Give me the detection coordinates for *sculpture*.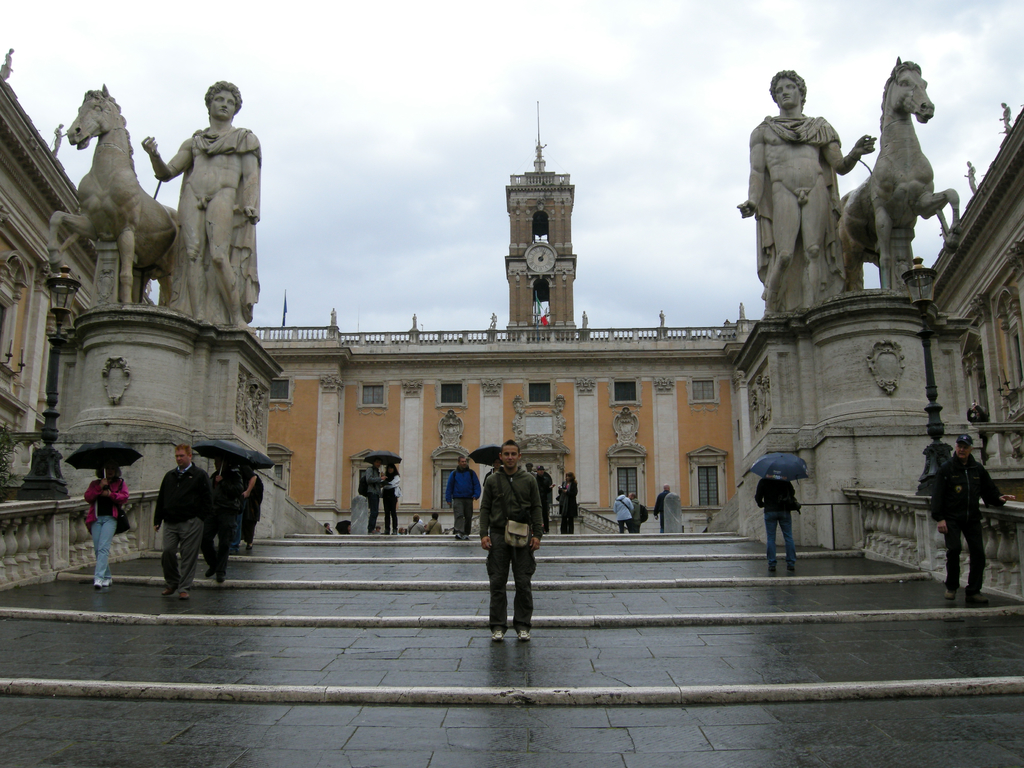
748 61 866 340.
